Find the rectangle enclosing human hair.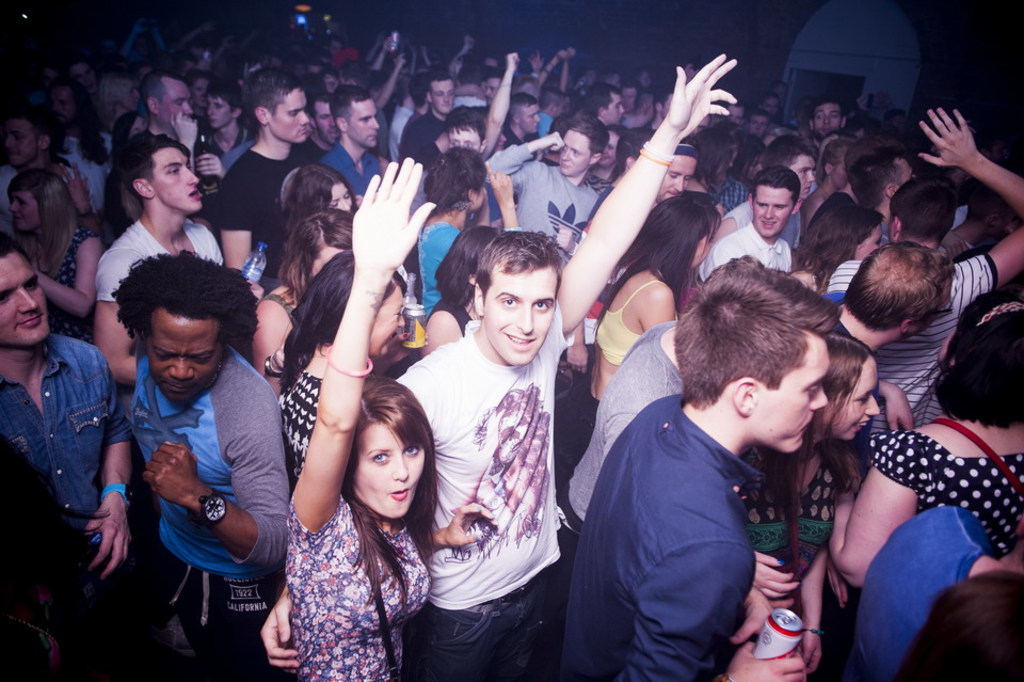
[x1=804, y1=195, x2=869, y2=275].
